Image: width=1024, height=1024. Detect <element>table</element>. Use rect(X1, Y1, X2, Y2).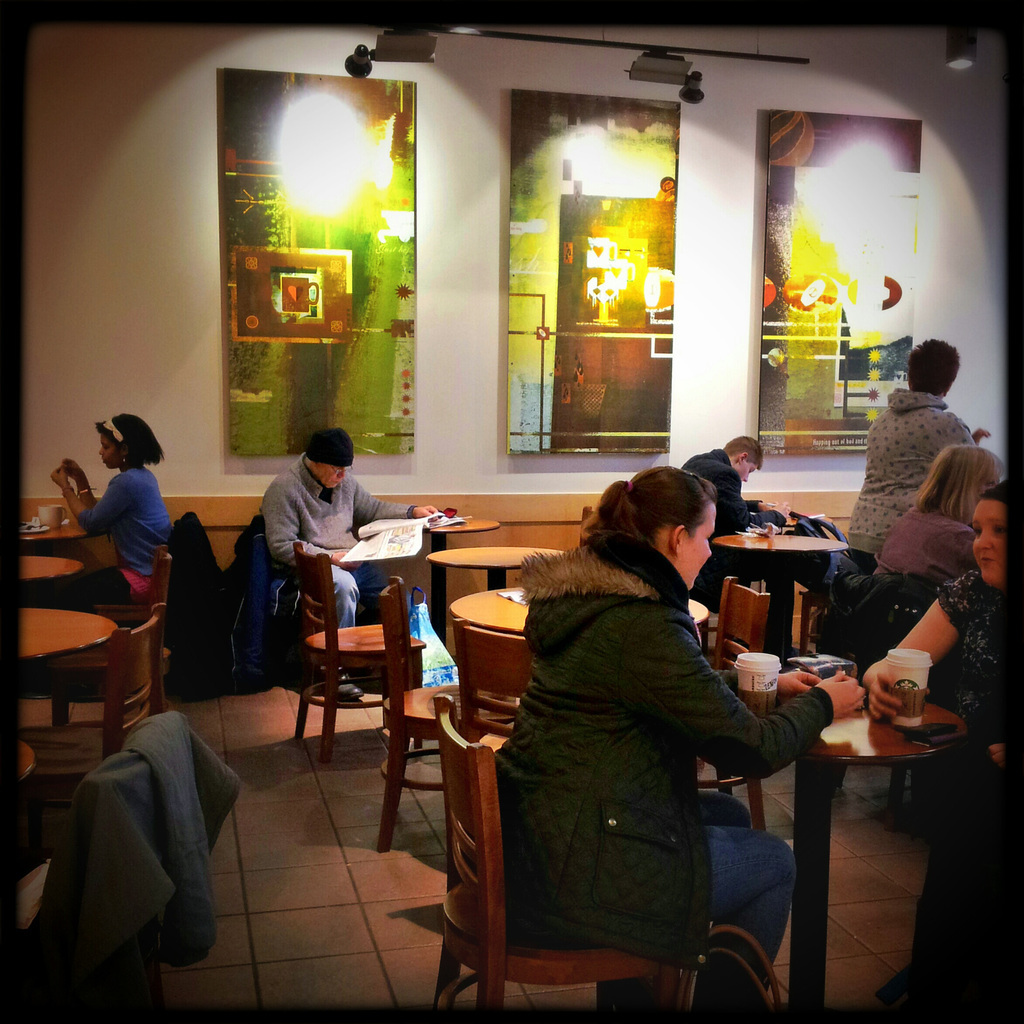
rect(20, 602, 123, 667).
